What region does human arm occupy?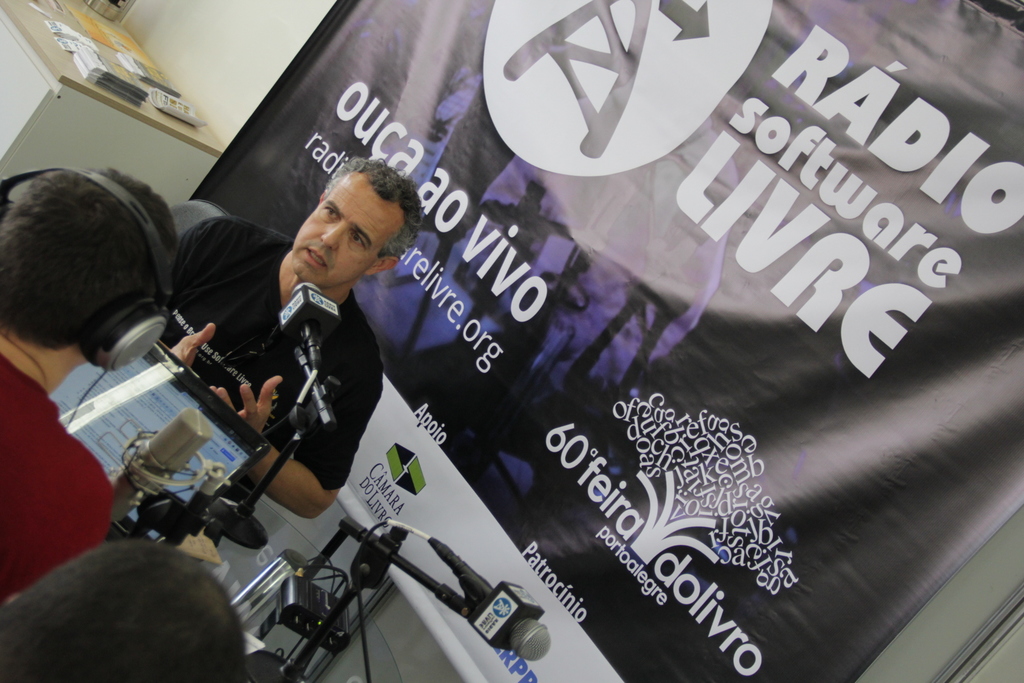
[x1=6, y1=473, x2=118, y2=608].
